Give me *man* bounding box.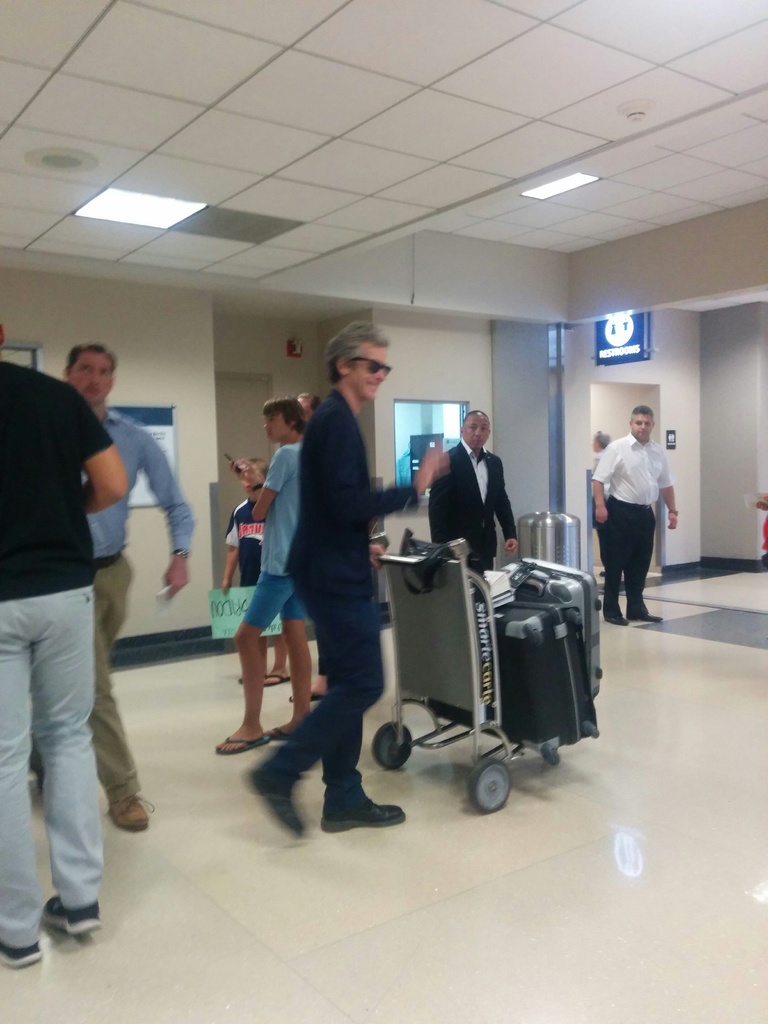
box(593, 404, 687, 621).
